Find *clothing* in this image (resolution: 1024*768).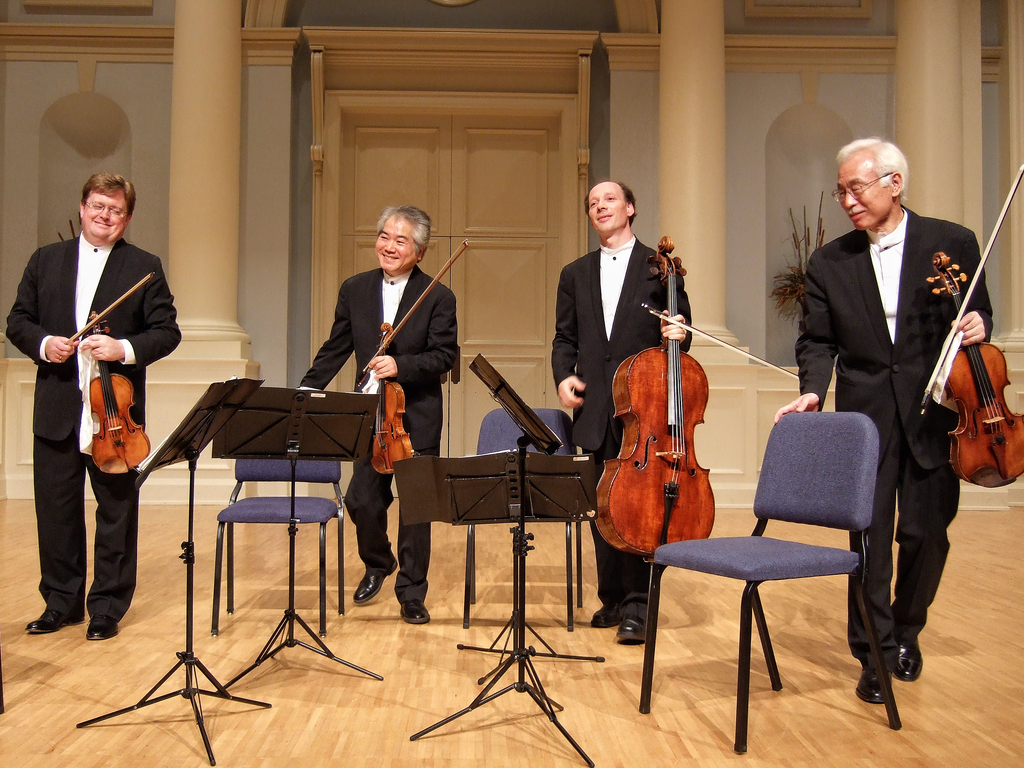
<region>797, 204, 995, 669</region>.
